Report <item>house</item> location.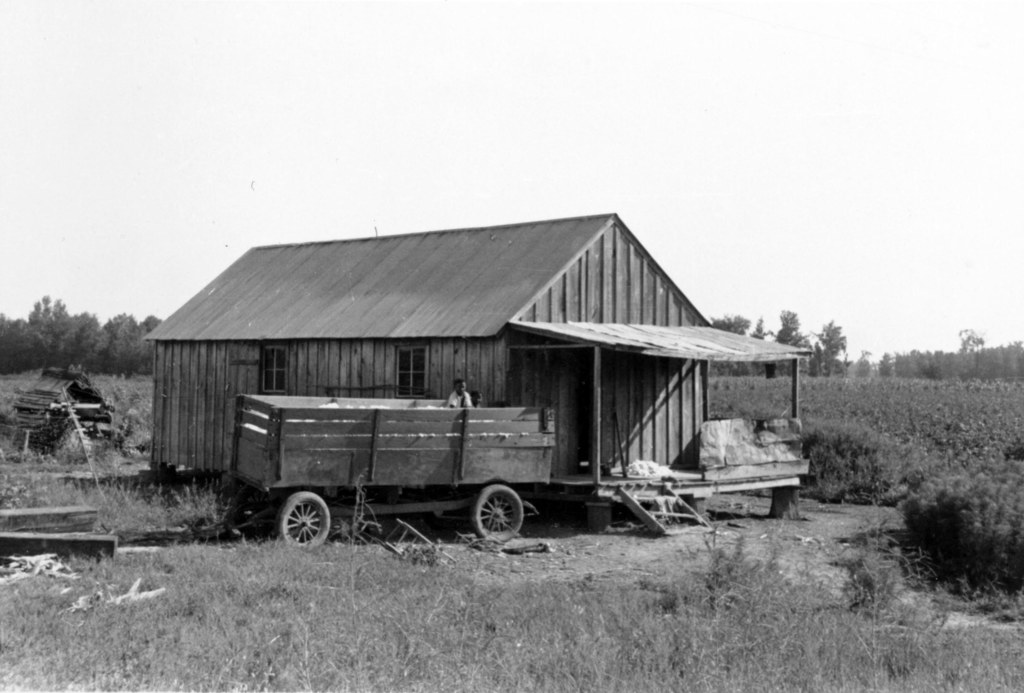
Report: x1=136, y1=208, x2=819, y2=518.
